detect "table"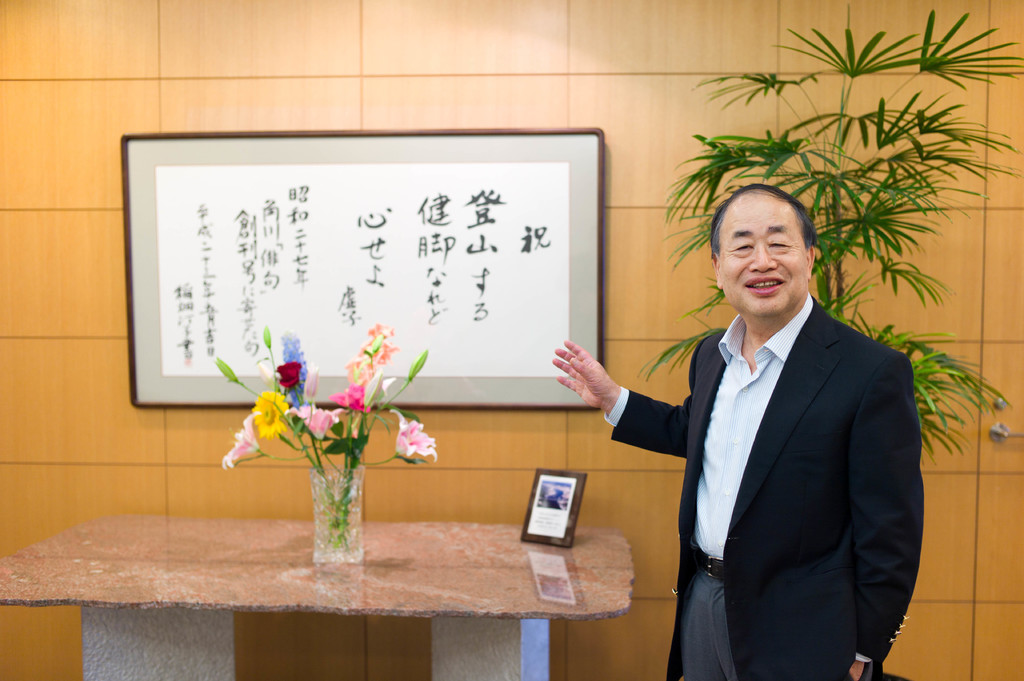
left=0, top=517, right=632, bottom=680
